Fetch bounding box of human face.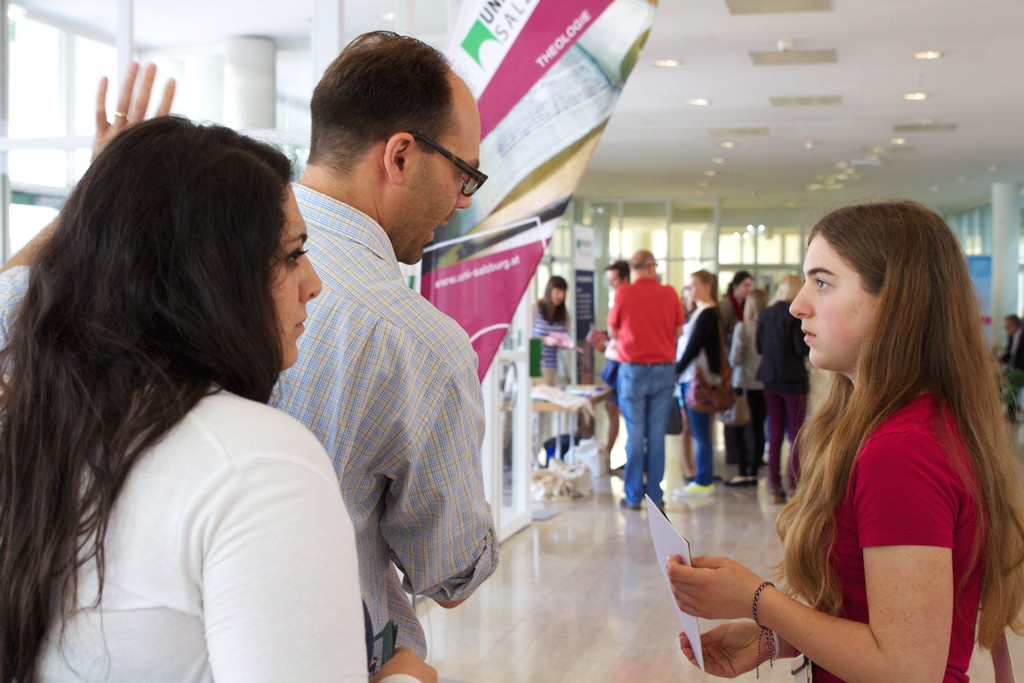
Bbox: (left=735, top=279, right=757, bottom=297).
